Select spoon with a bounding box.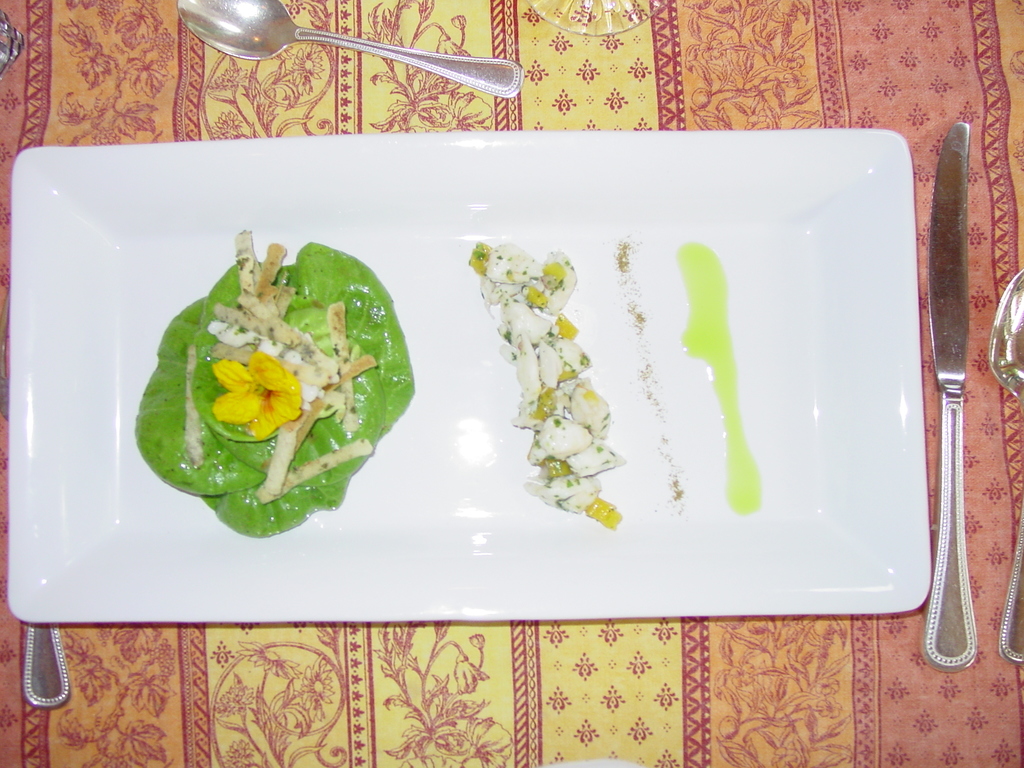
175,0,524,99.
